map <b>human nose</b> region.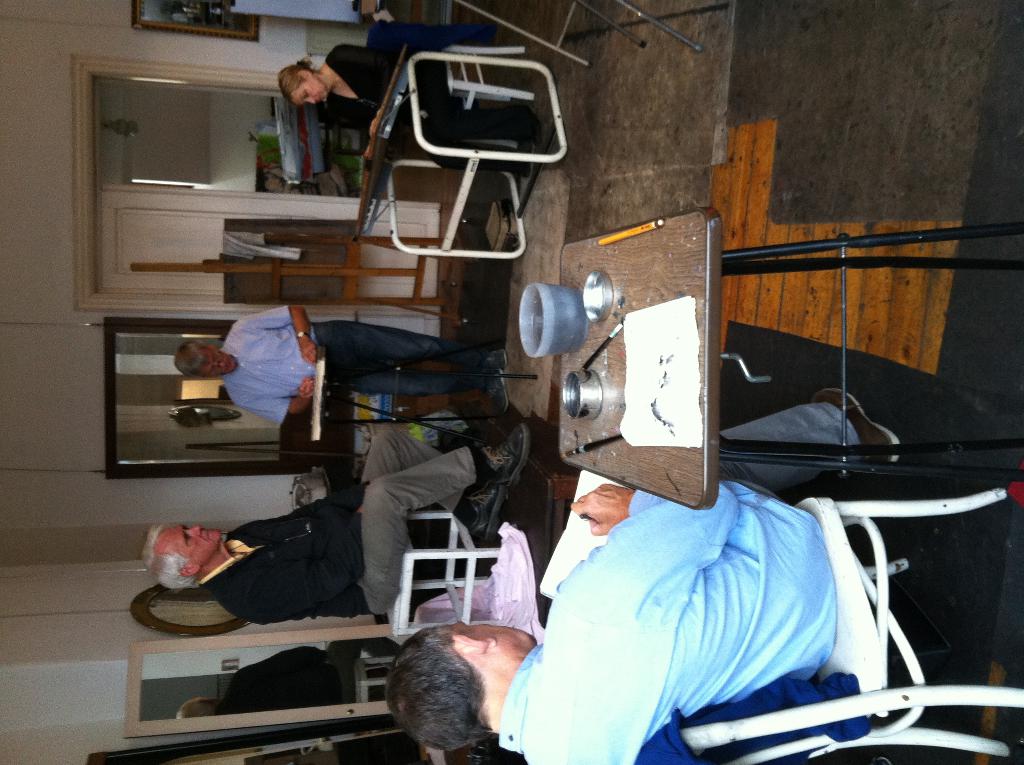
Mapped to BBox(187, 527, 202, 535).
